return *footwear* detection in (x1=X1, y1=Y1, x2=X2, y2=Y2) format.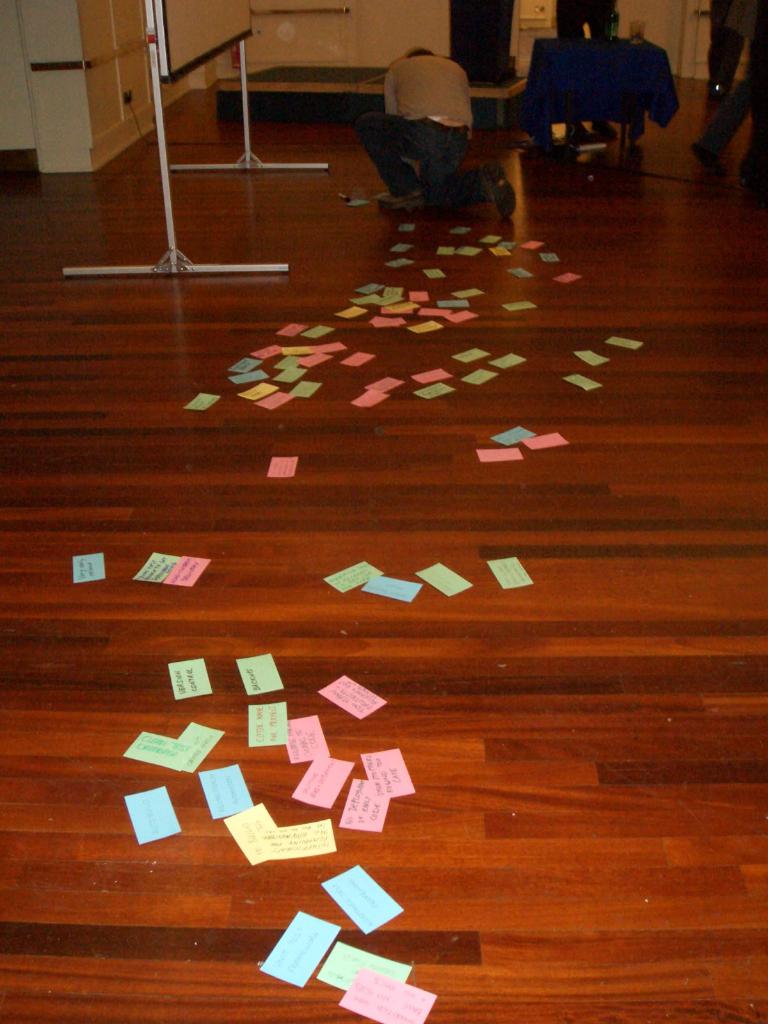
(x1=479, y1=159, x2=517, y2=220).
